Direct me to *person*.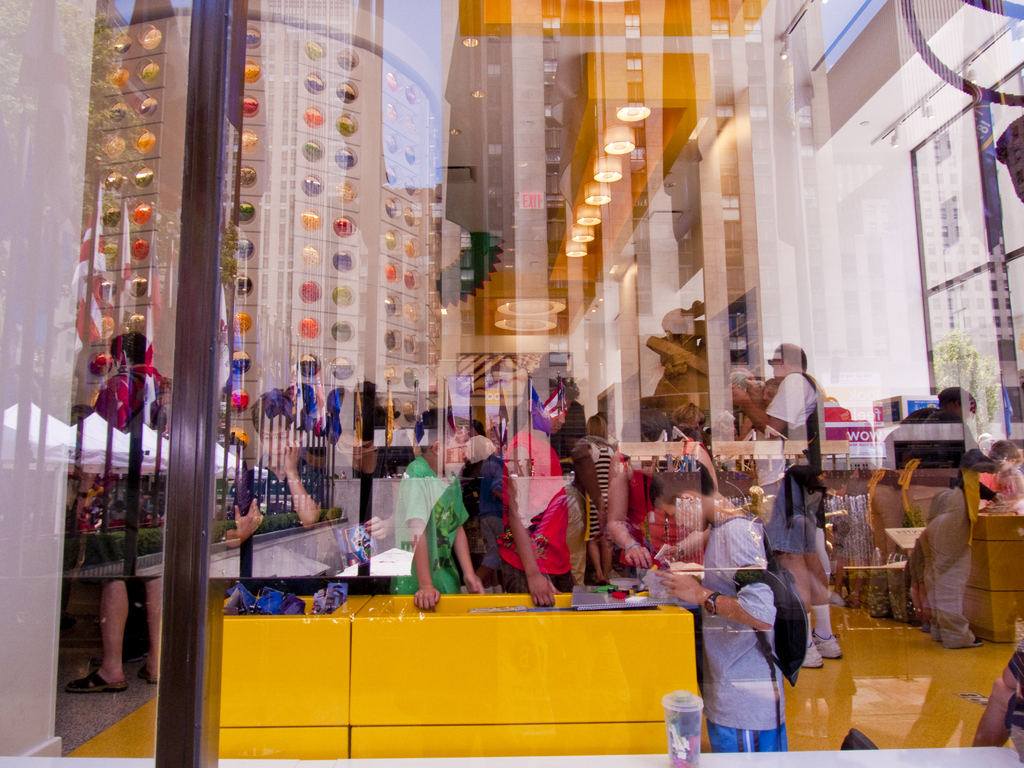
Direction: [left=609, top=413, right=719, bottom=580].
